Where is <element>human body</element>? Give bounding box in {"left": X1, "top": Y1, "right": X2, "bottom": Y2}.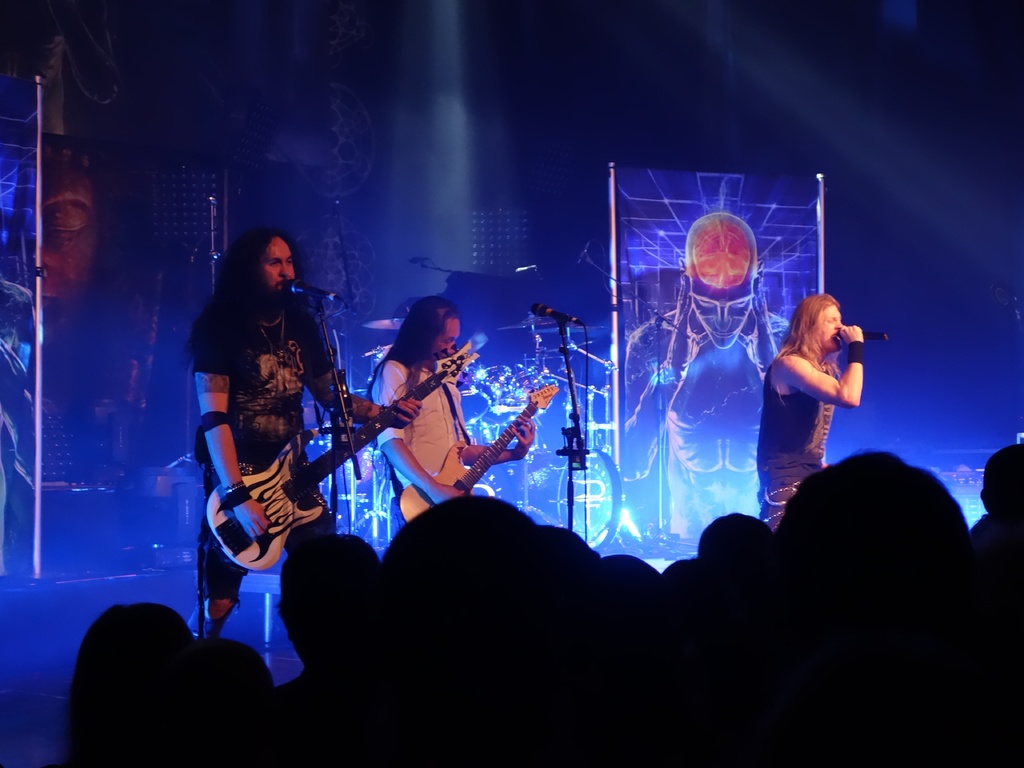
{"left": 372, "top": 348, "right": 544, "bottom": 540}.
